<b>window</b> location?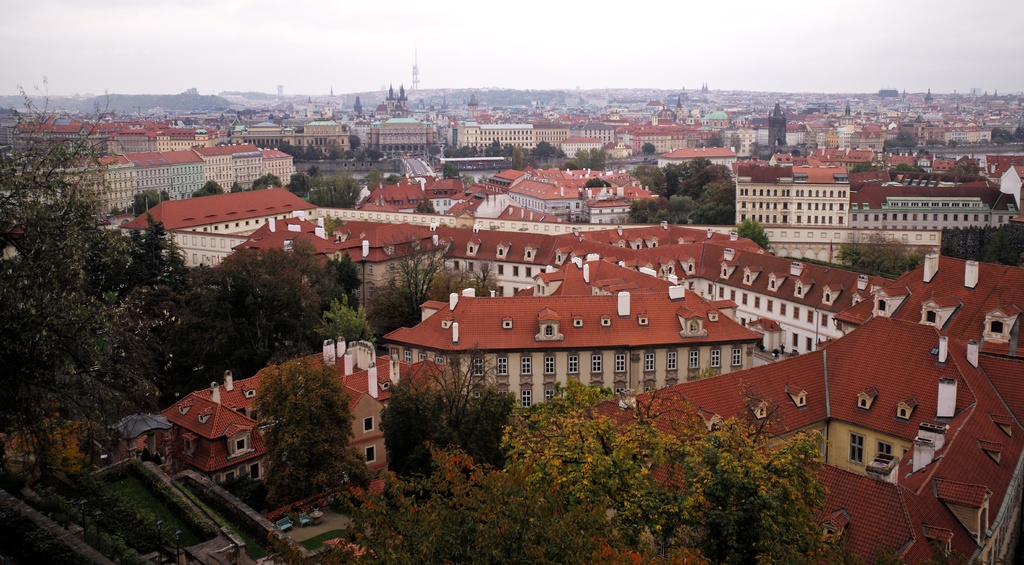
bbox=[565, 350, 580, 373]
